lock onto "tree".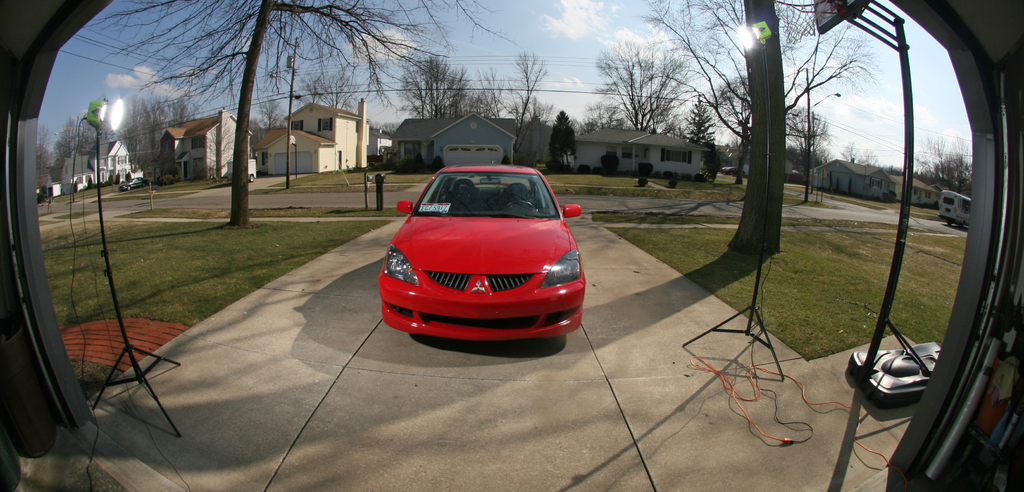
Locked: (left=252, top=92, right=285, bottom=130).
